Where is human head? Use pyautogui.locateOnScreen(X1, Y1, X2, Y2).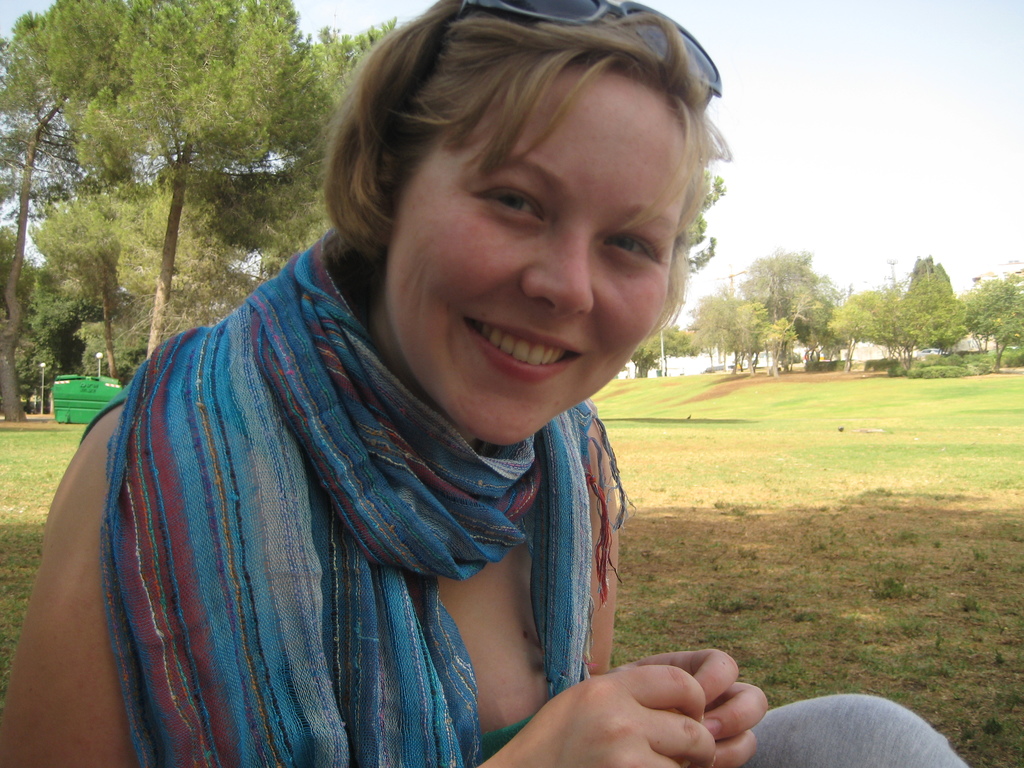
pyautogui.locateOnScreen(312, 3, 717, 390).
